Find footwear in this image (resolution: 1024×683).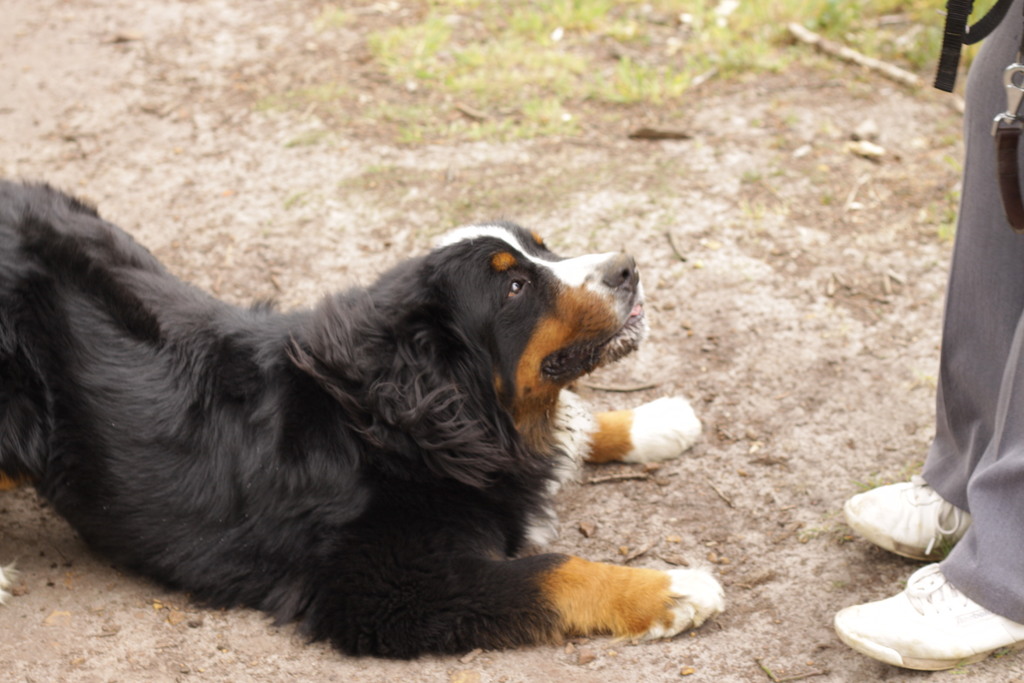
box(844, 466, 959, 559).
